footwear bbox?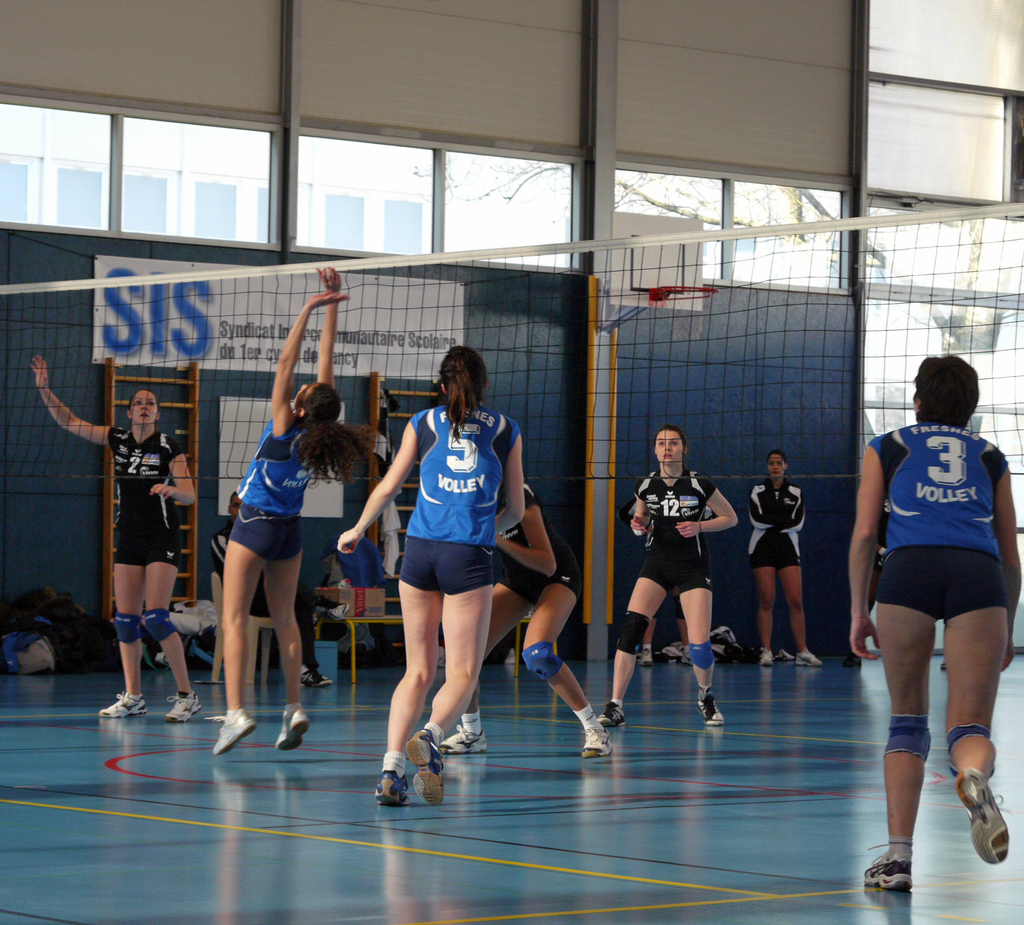
l=405, t=730, r=445, b=809
